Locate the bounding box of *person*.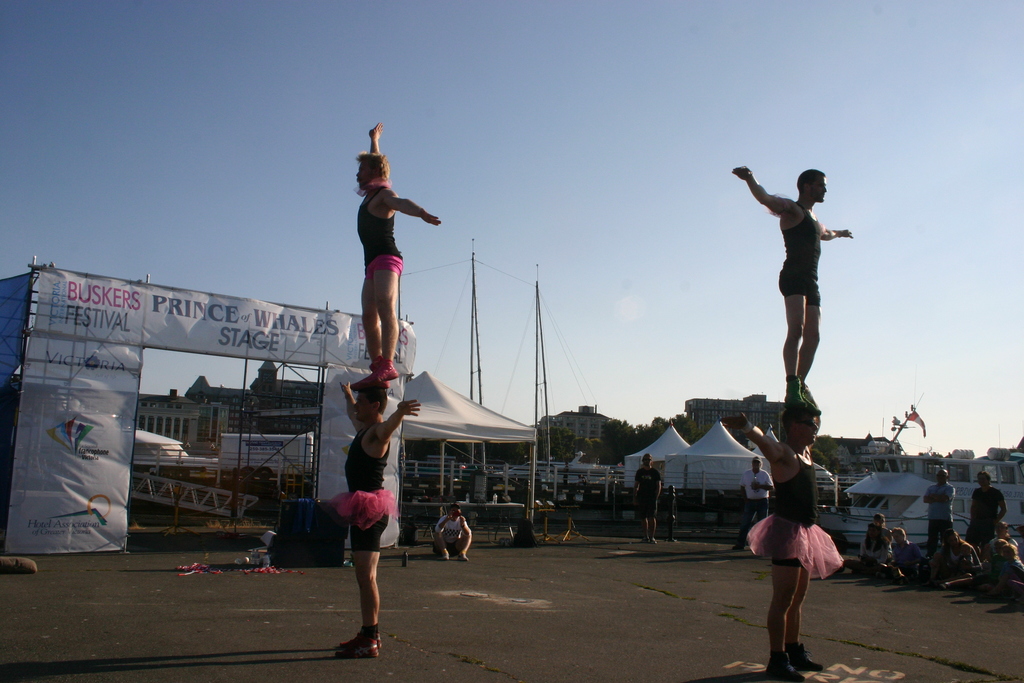
Bounding box: 629, 448, 669, 547.
